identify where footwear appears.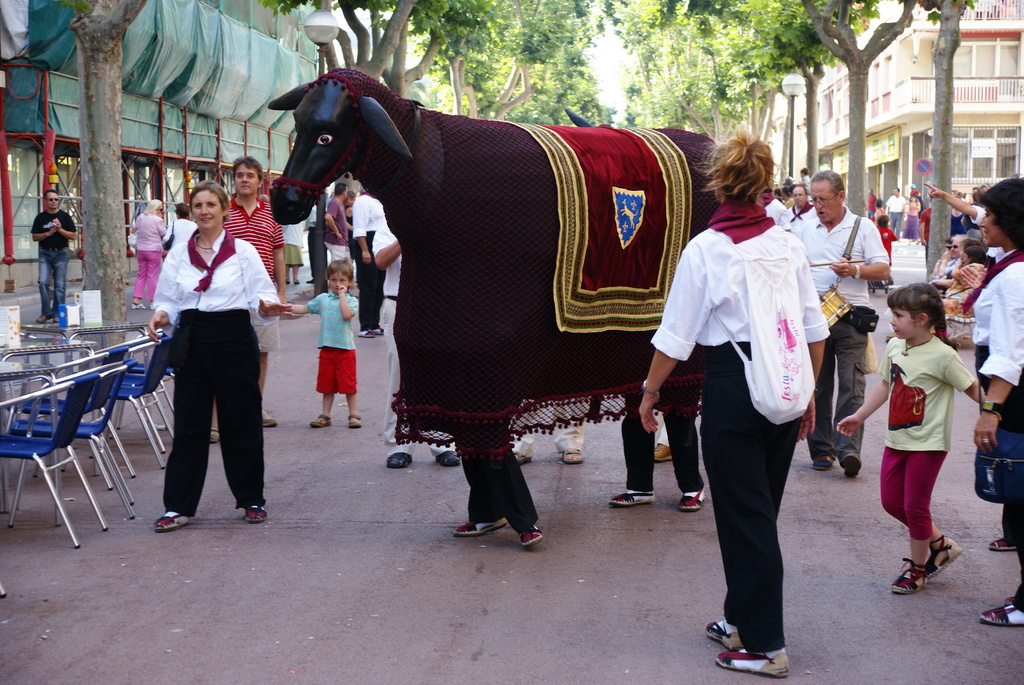
Appears at 651,443,675,466.
